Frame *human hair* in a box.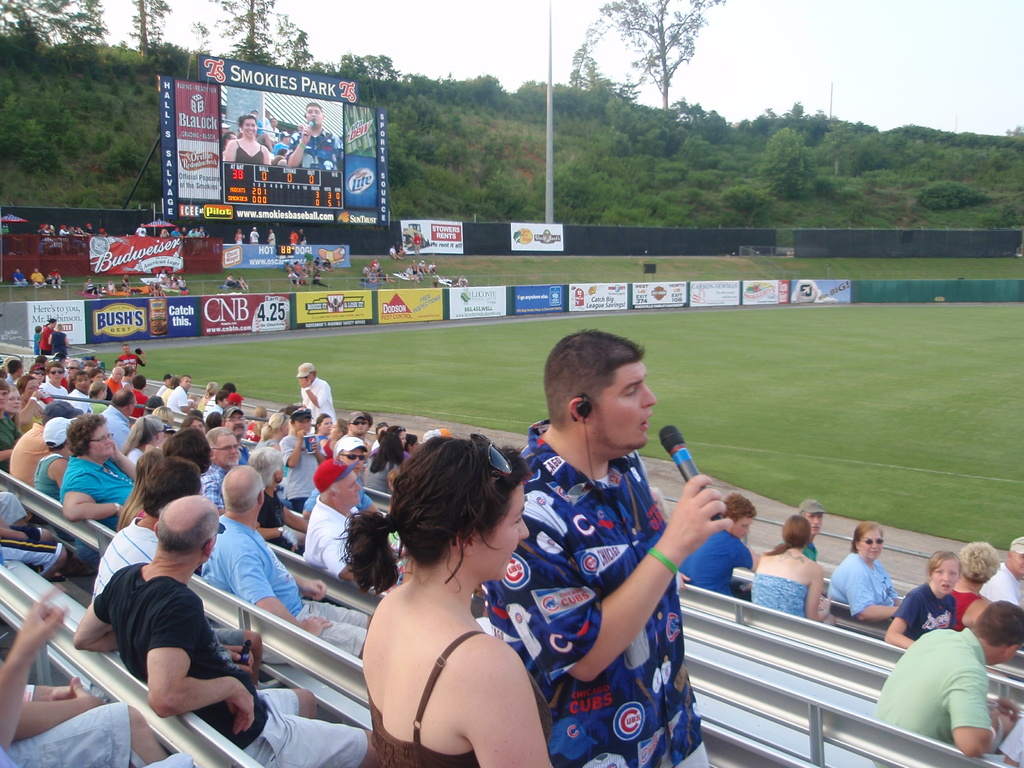
box=[123, 410, 164, 444].
